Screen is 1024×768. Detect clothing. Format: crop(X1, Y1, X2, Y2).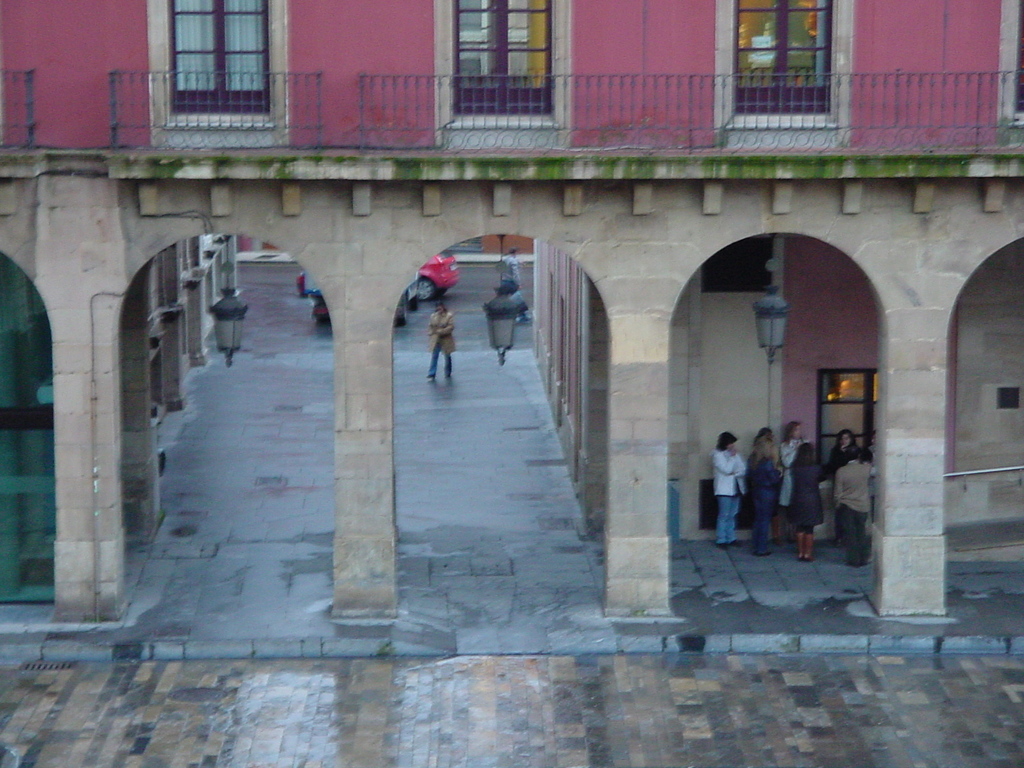
crop(838, 460, 877, 562).
